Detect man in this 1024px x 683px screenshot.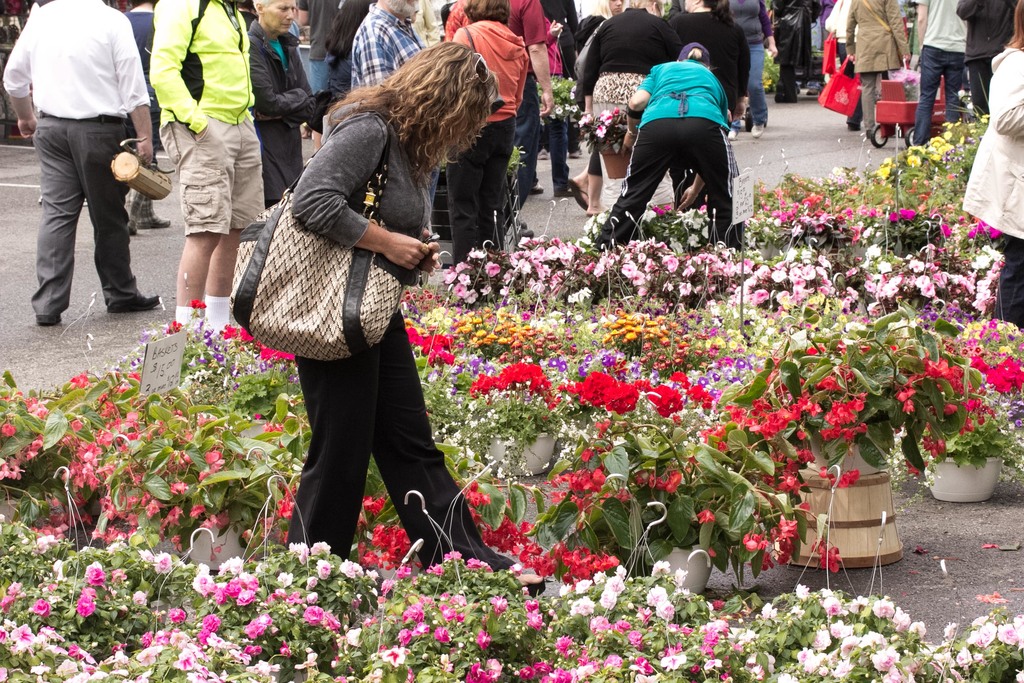
Detection: l=147, t=0, r=263, b=343.
